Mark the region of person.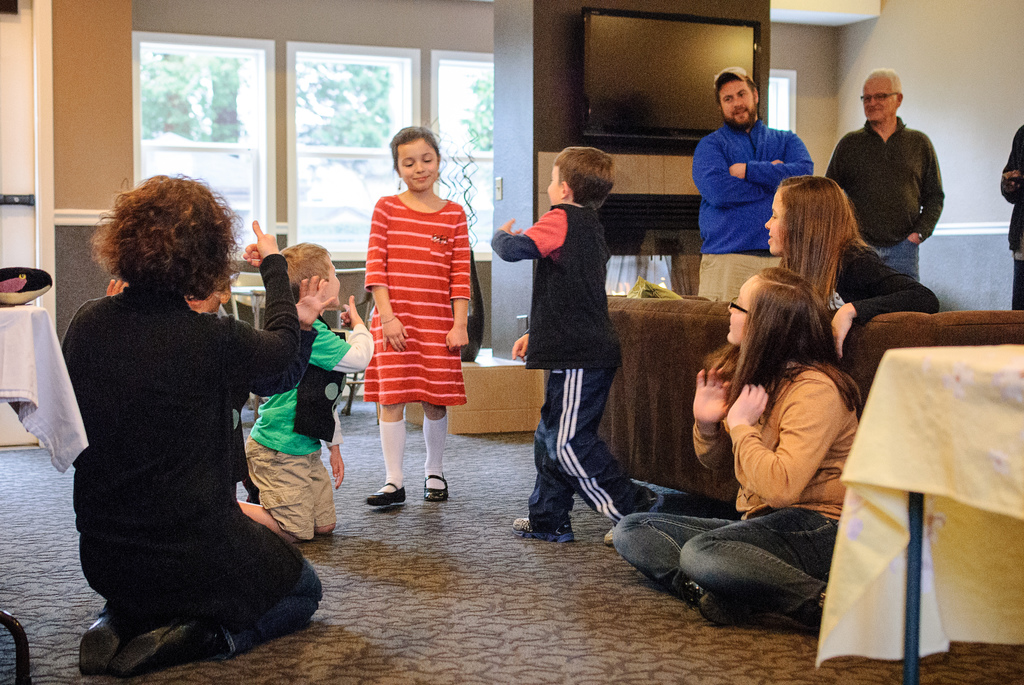
Region: [486,147,653,542].
